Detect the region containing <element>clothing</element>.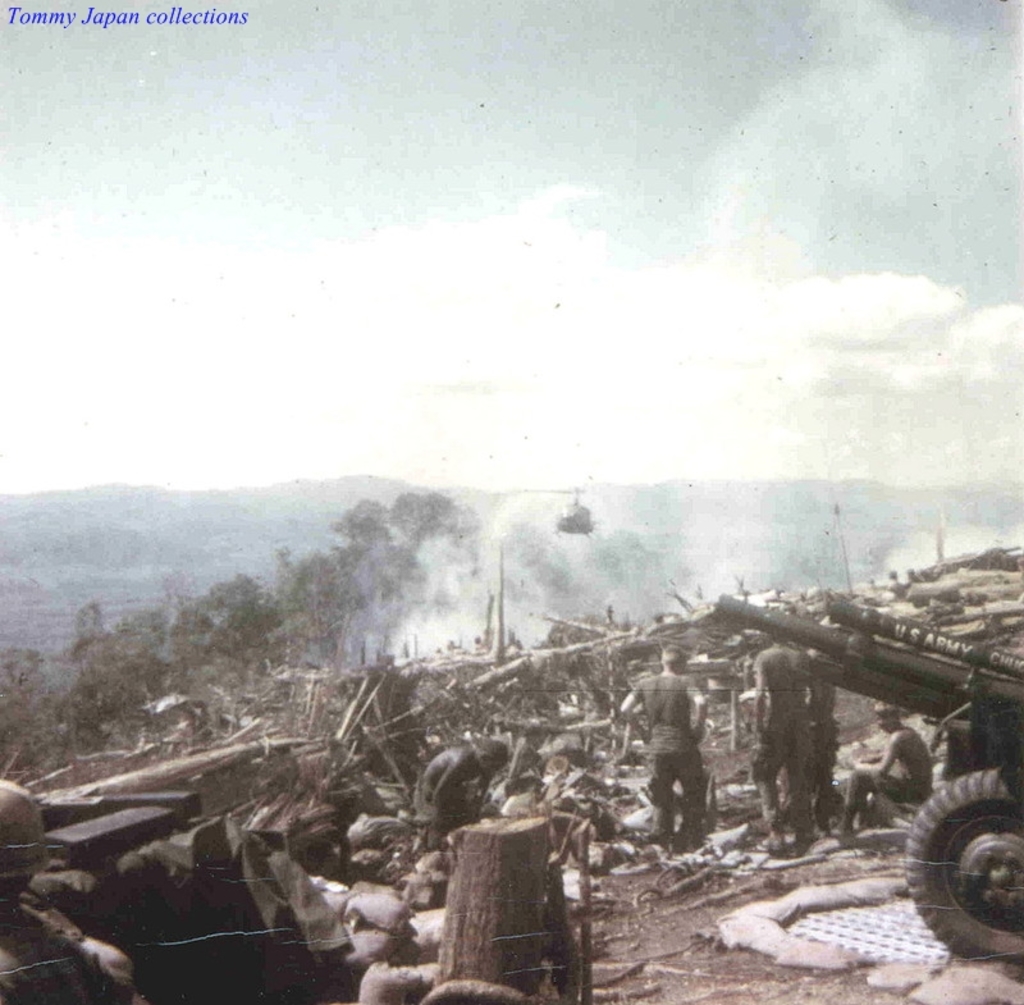
pyautogui.locateOnScreen(754, 650, 814, 833).
